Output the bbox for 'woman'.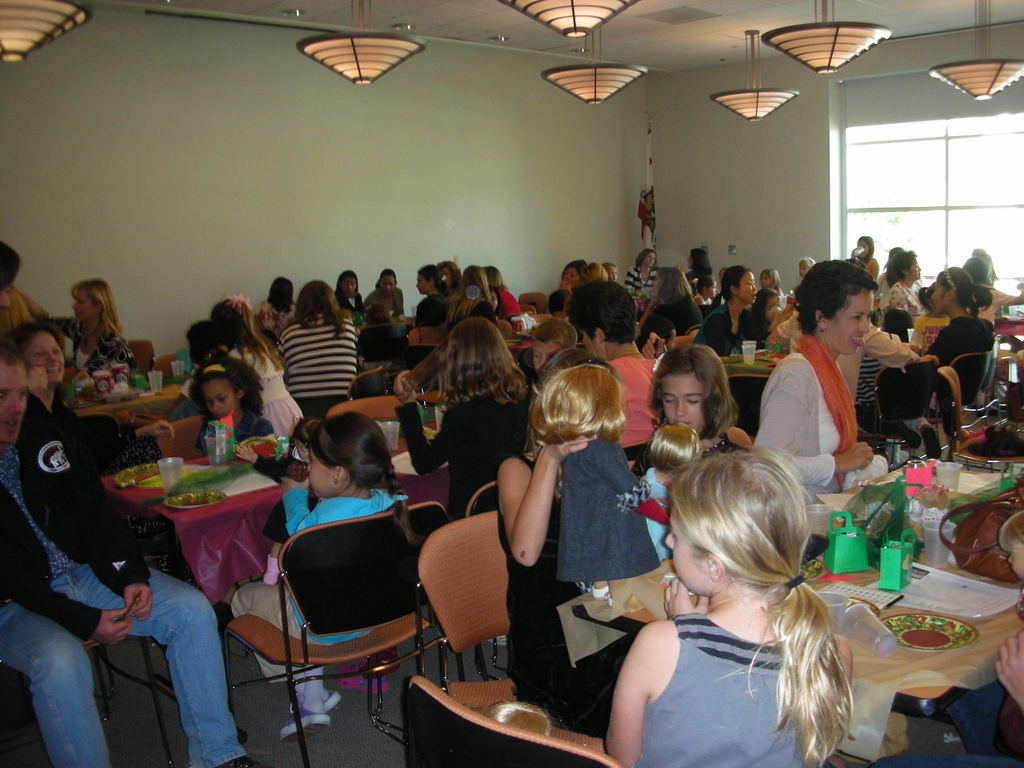
box(750, 254, 877, 502).
